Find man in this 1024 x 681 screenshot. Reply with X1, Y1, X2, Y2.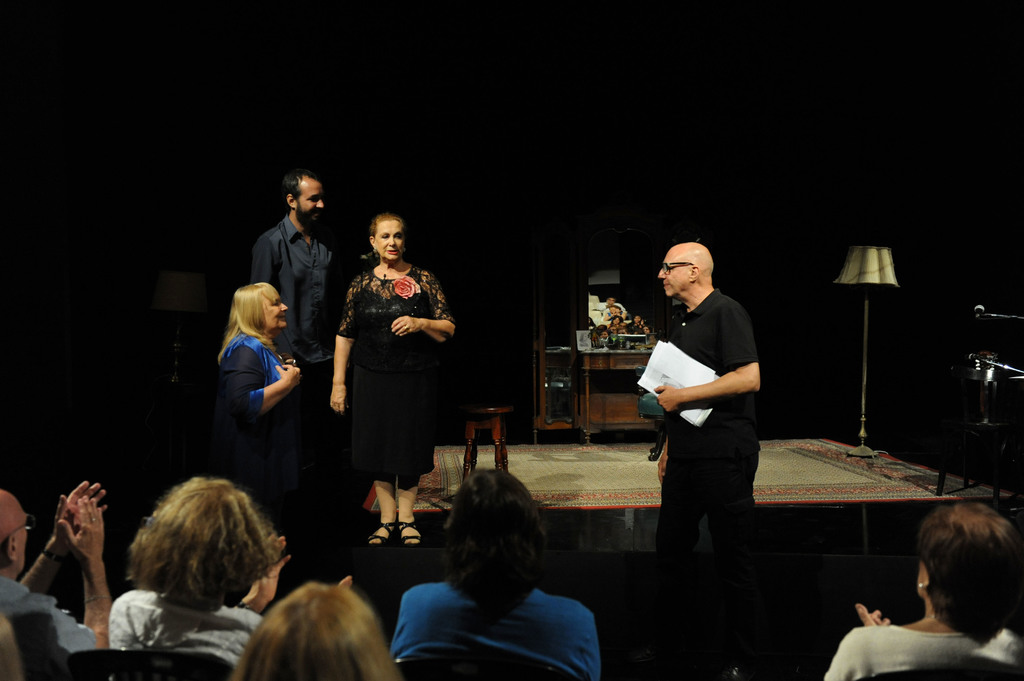
0, 476, 108, 650.
